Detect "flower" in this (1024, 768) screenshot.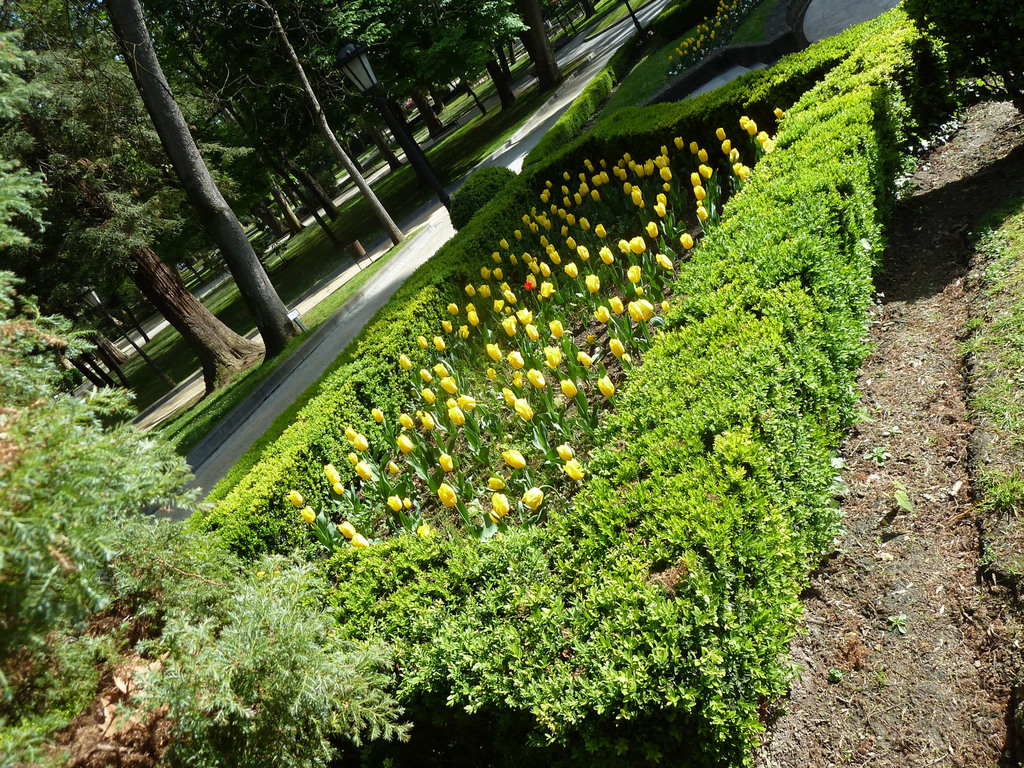
Detection: [301, 506, 319, 524].
